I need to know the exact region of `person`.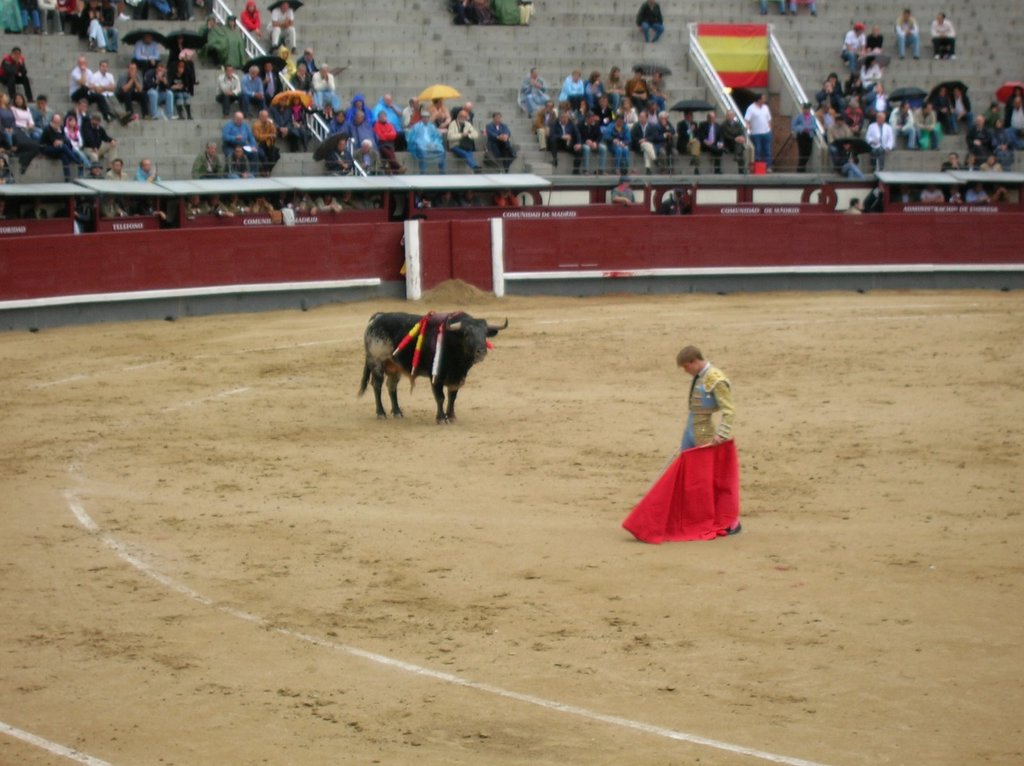
Region: 0/45/31/97.
